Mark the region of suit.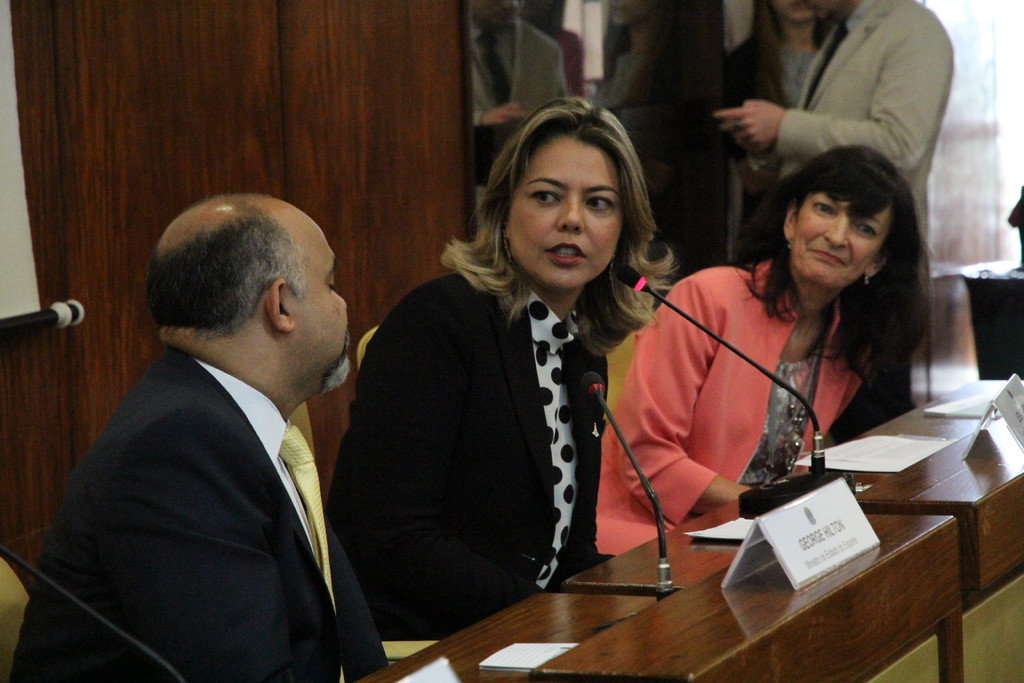
Region: bbox=[746, 0, 957, 336].
